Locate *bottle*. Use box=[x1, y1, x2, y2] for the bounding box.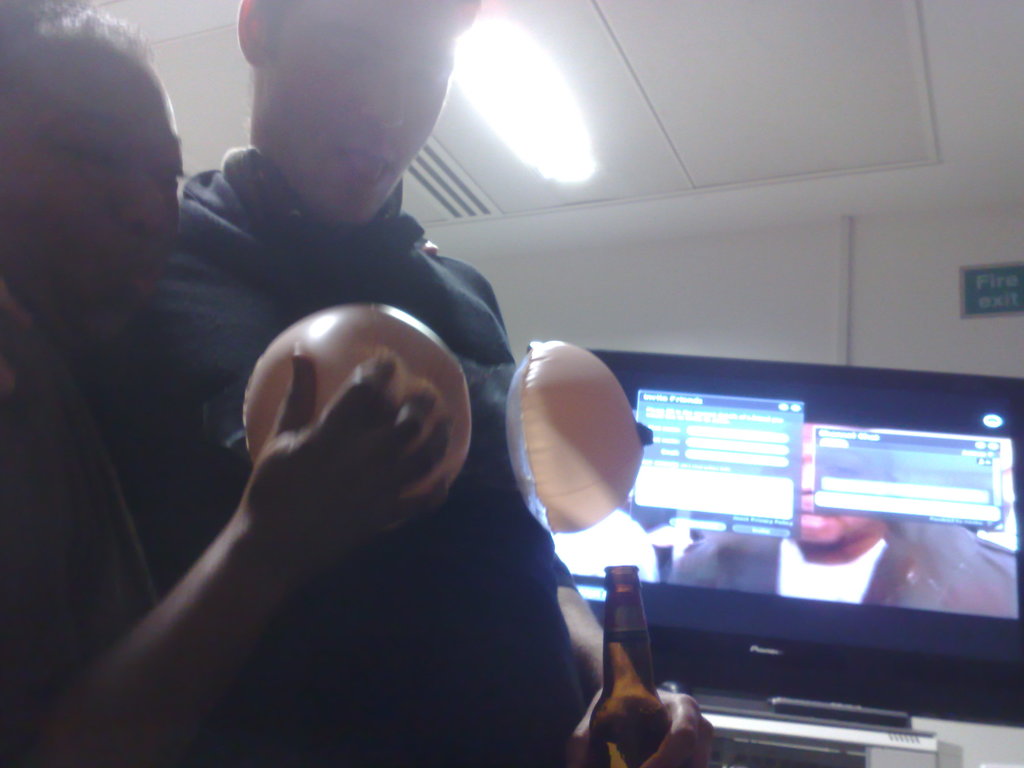
box=[593, 566, 670, 767].
